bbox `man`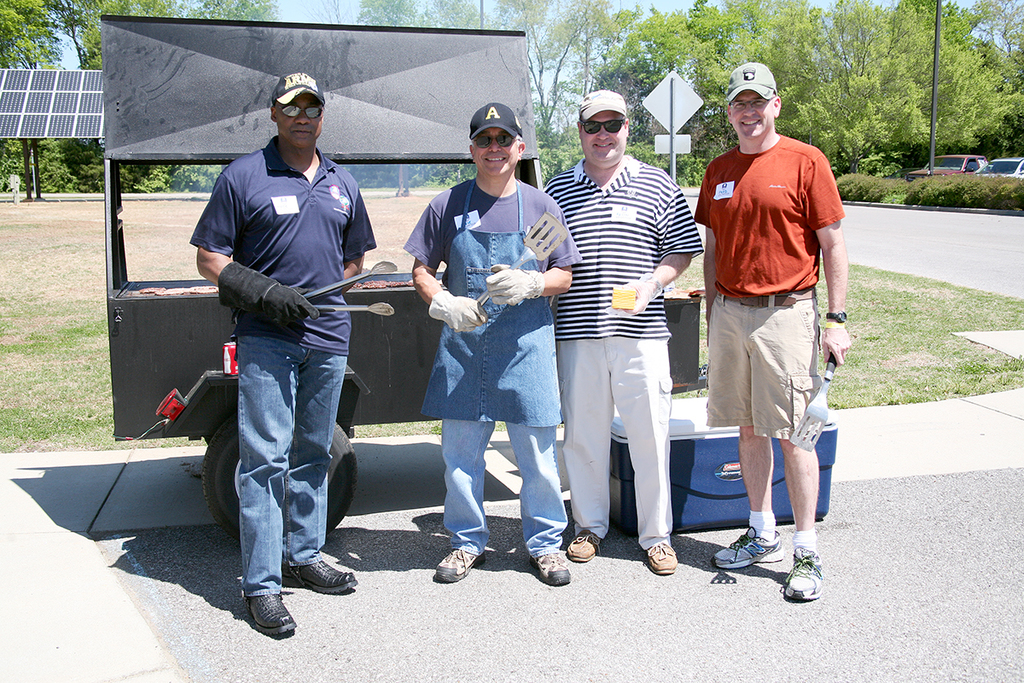
535 87 699 576
